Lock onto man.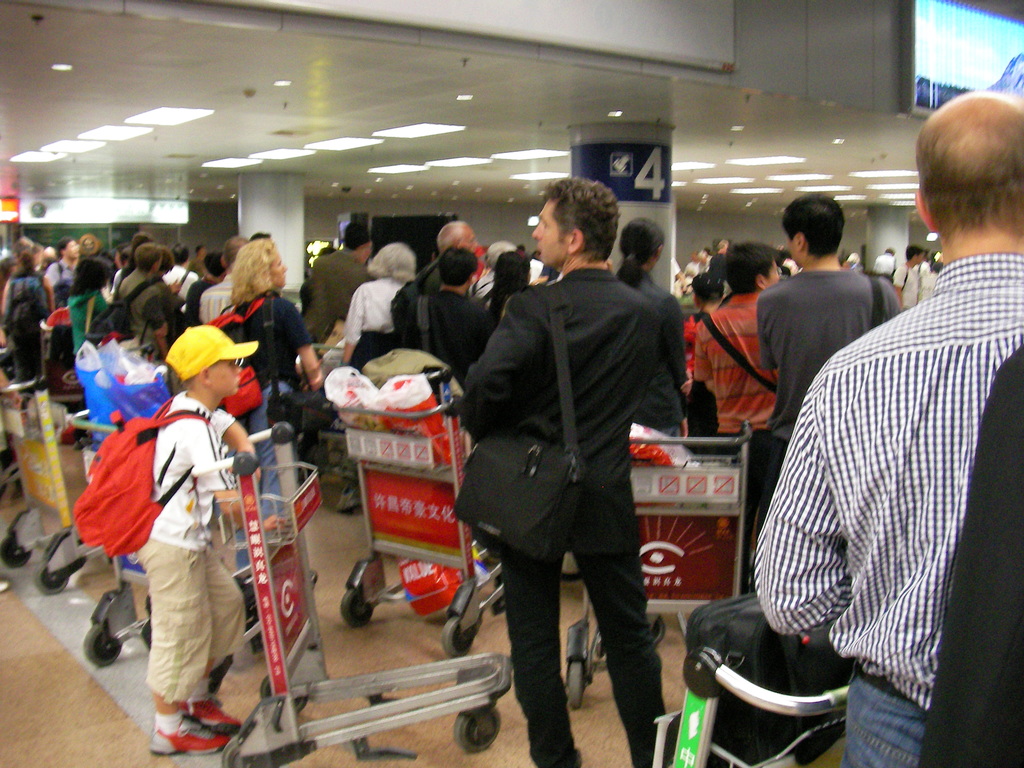
Locked: (x1=10, y1=264, x2=68, y2=374).
